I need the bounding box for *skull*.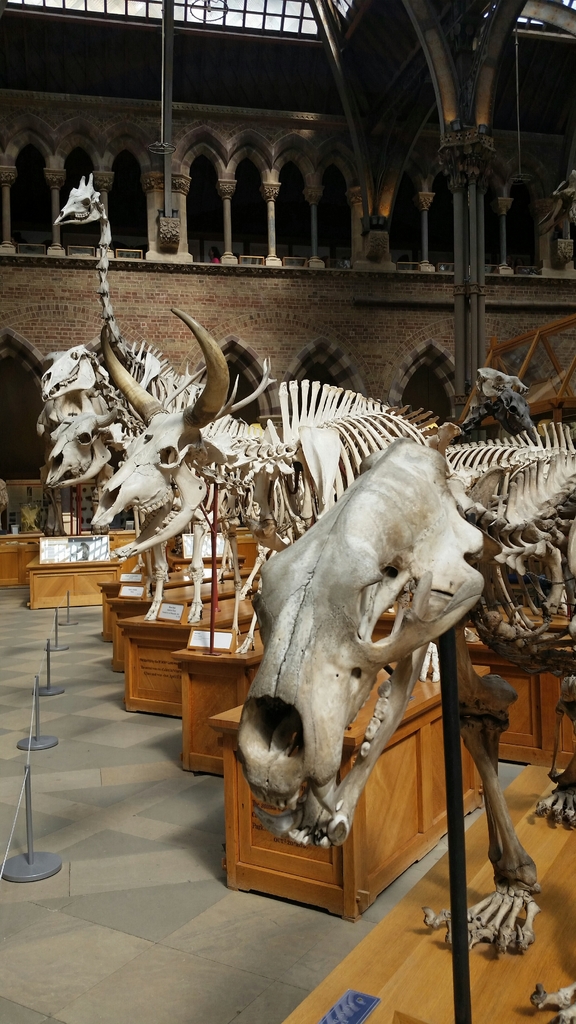
Here it is: bbox(32, 333, 106, 454).
